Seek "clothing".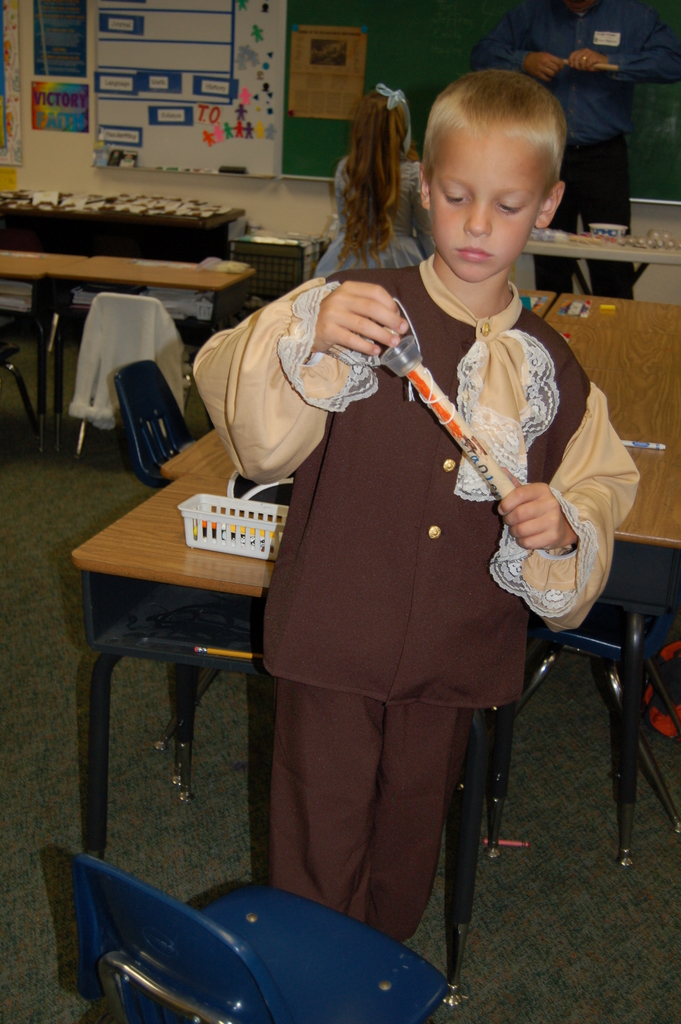
rect(465, 1, 680, 304).
